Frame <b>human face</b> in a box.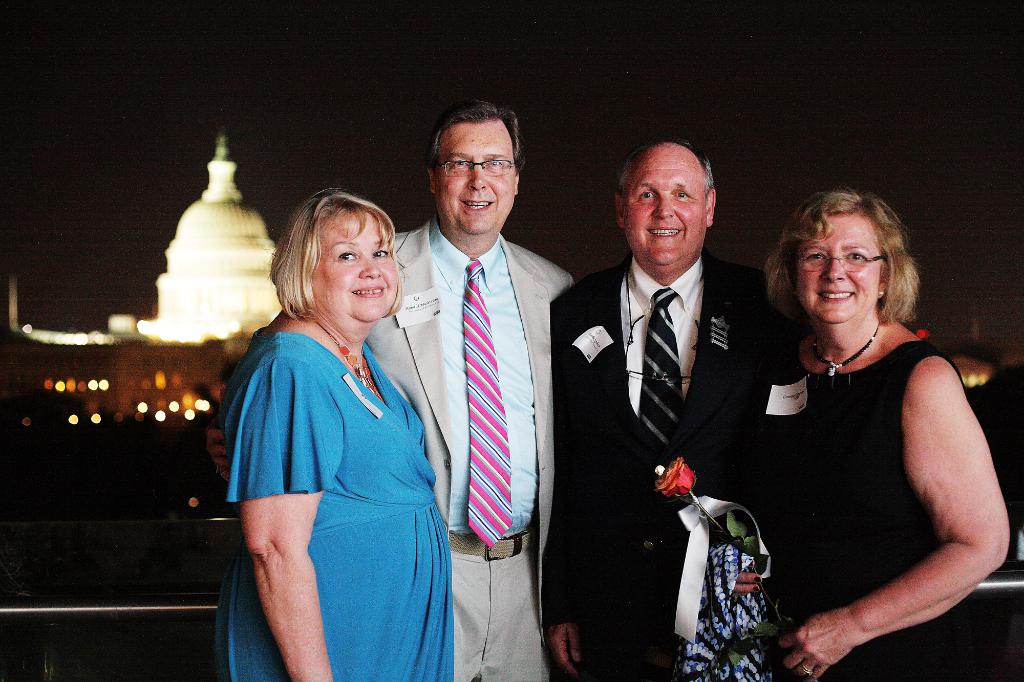
313/212/394/330.
